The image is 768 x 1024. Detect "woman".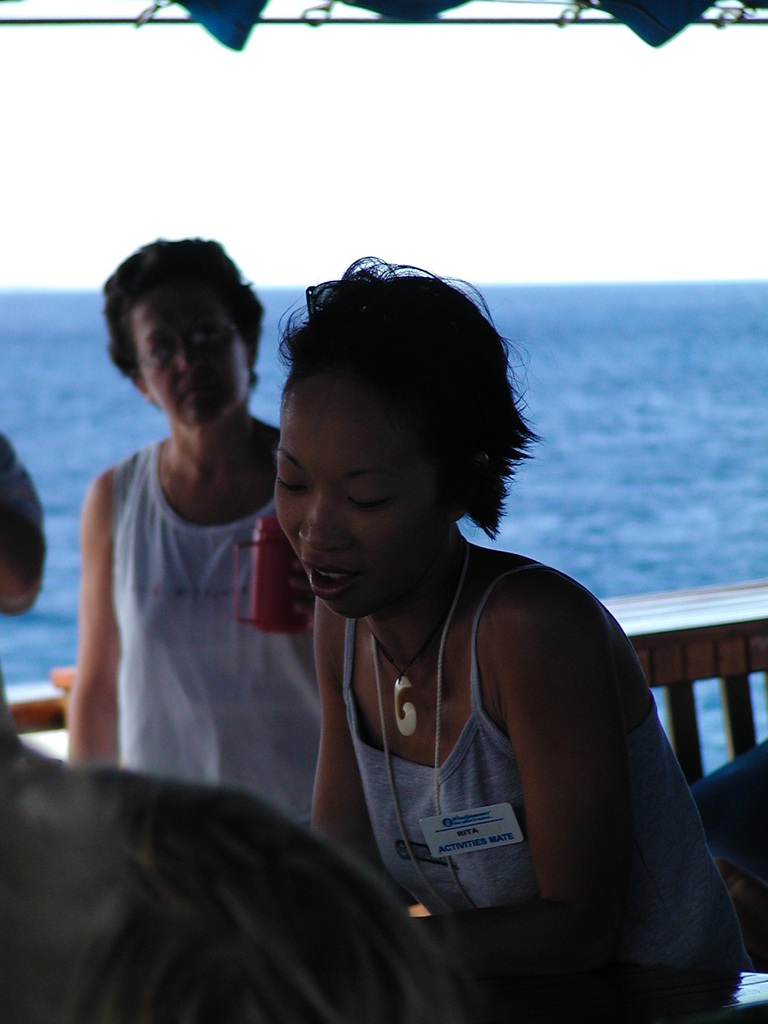
Detection: left=223, top=234, right=701, bottom=978.
